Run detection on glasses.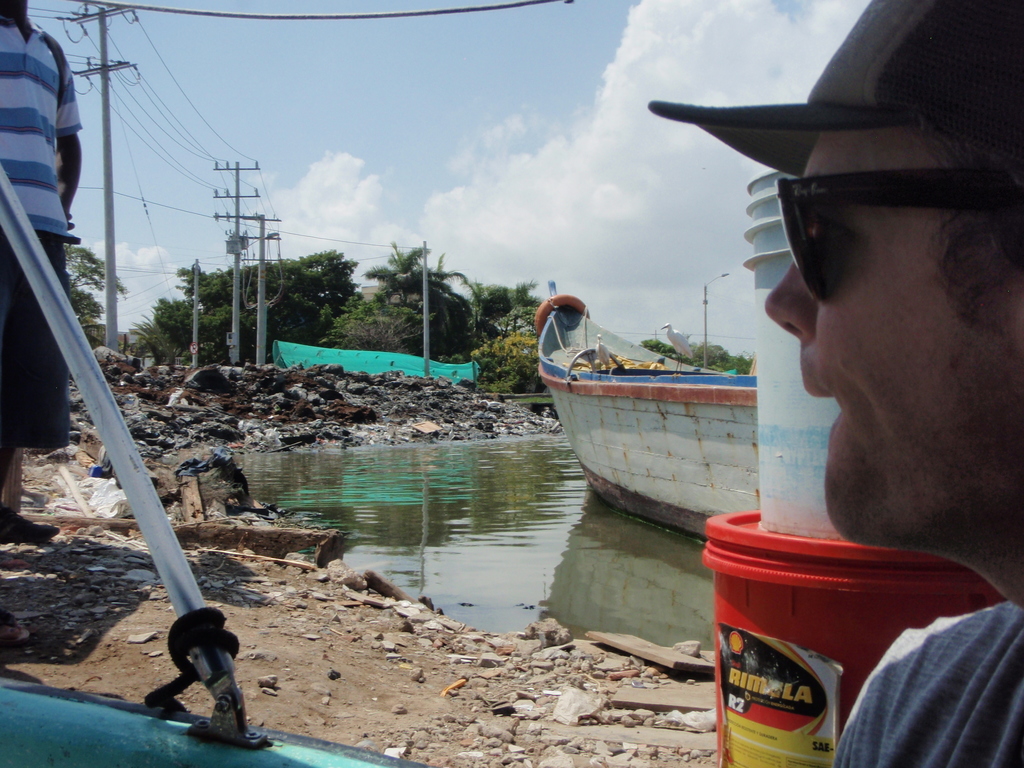
Result: select_region(740, 152, 980, 313).
